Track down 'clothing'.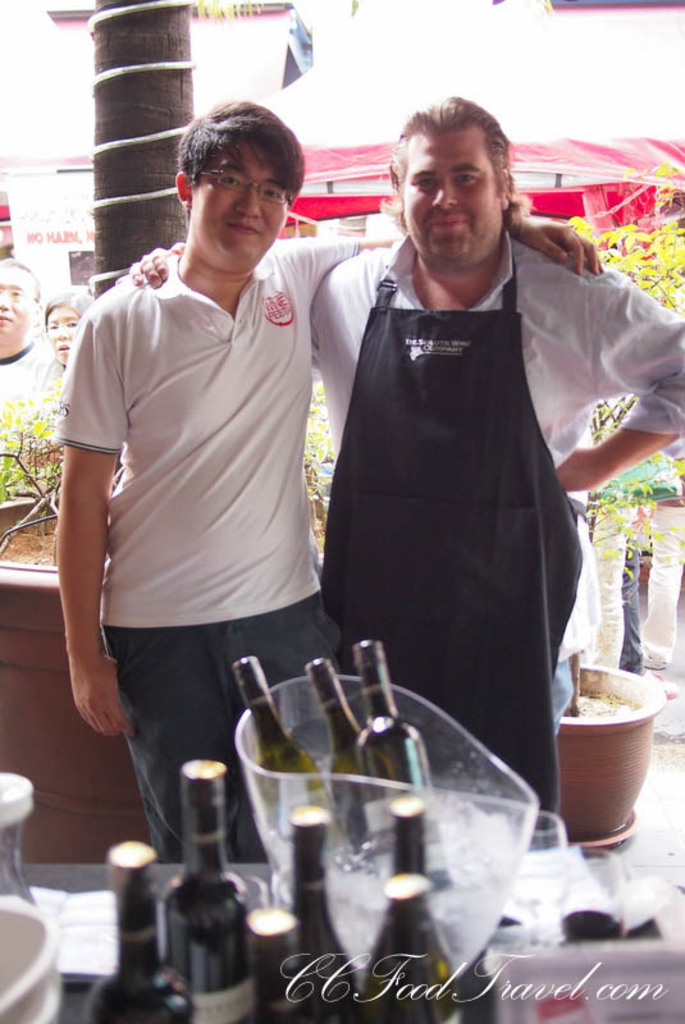
Tracked to 579:397:684:669.
